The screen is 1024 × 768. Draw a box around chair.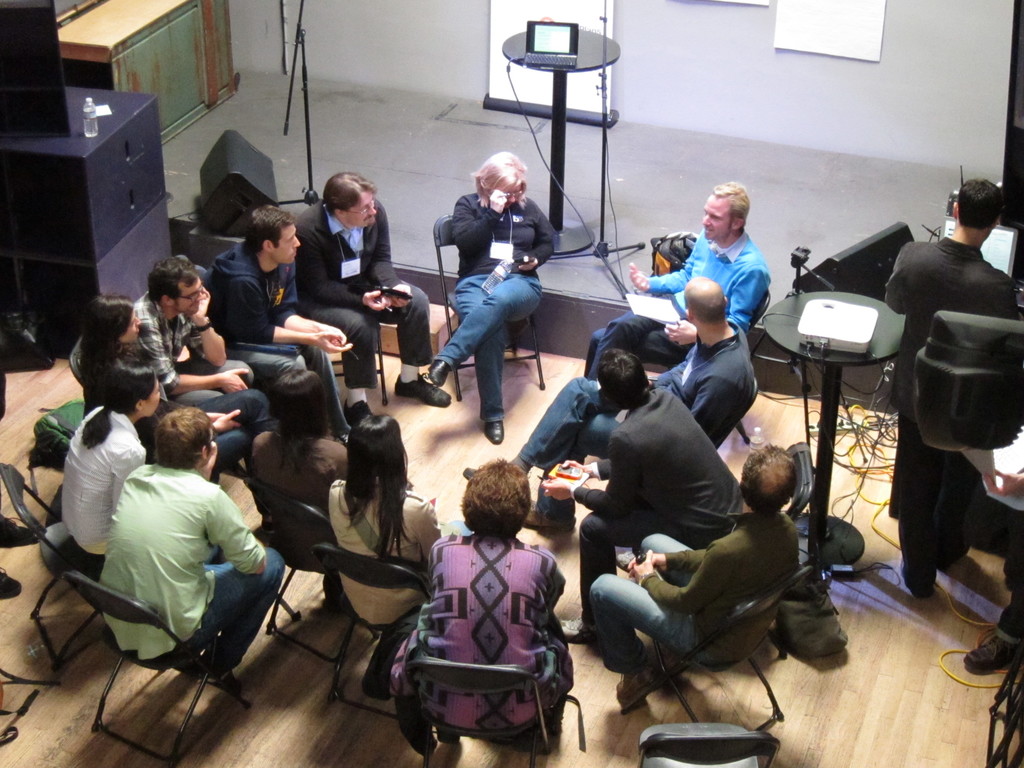
x1=606 y1=569 x2=803 y2=737.
